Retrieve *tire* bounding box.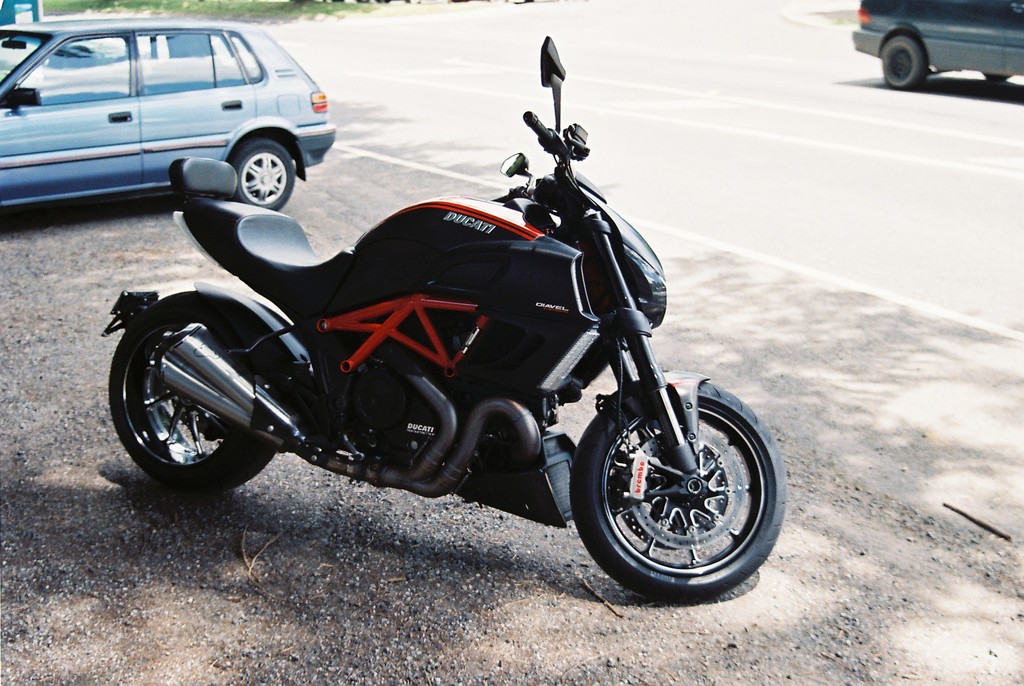
Bounding box: BBox(564, 364, 780, 604).
